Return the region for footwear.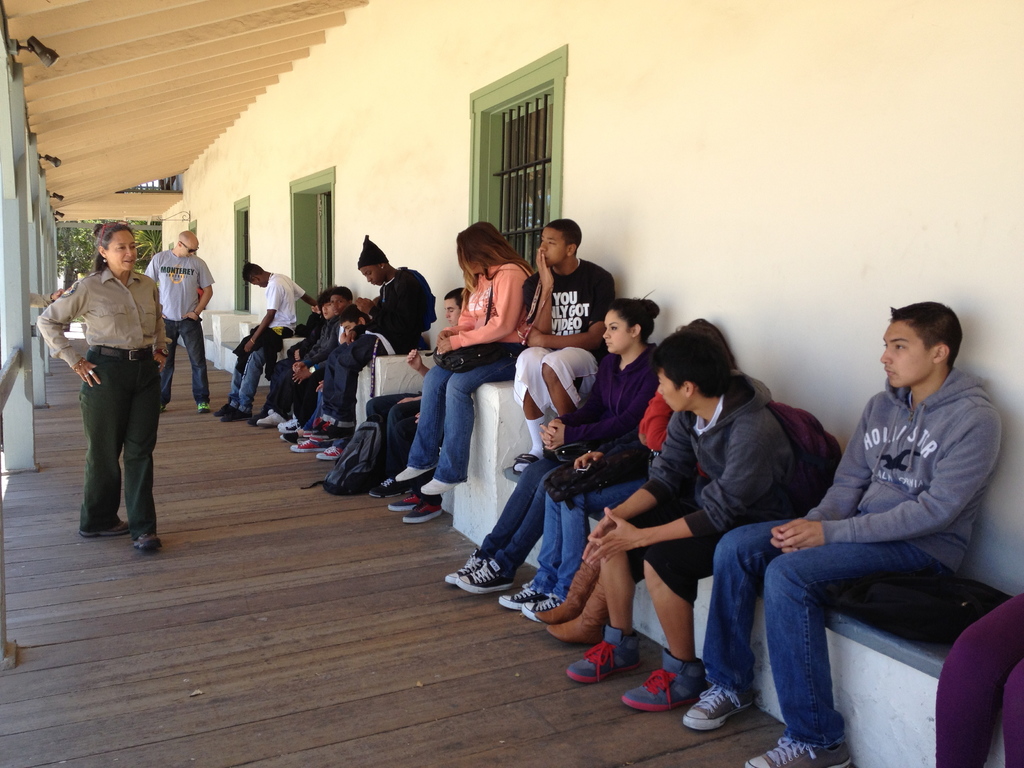
bbox=(198, 401, 210, 416).
